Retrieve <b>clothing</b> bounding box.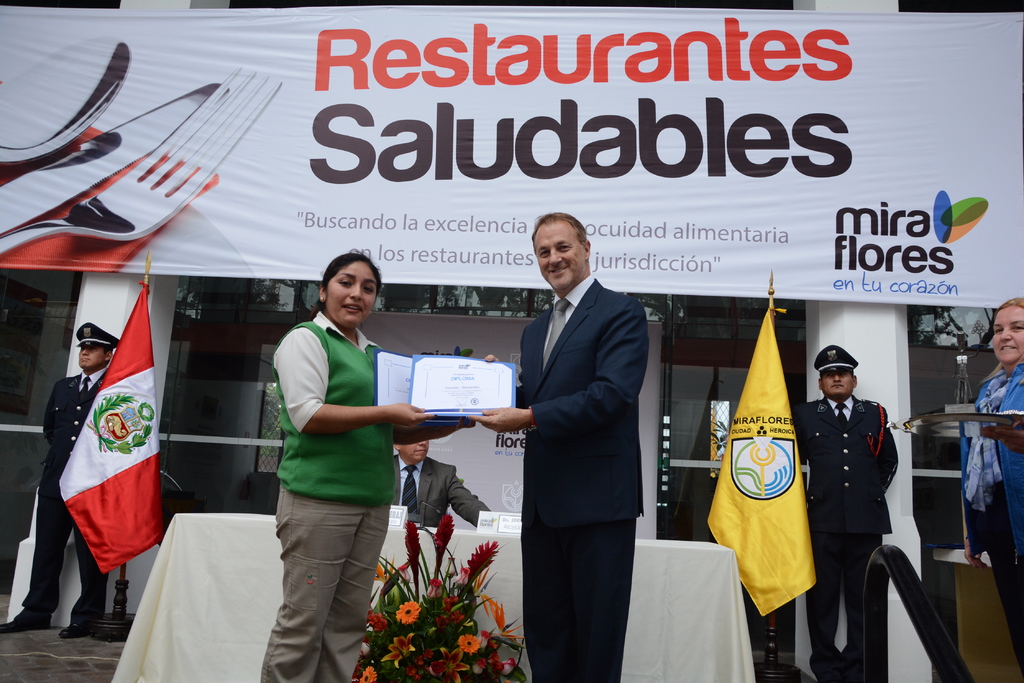
Bounding box: left=19, top=373, right=124, bottom=629.
